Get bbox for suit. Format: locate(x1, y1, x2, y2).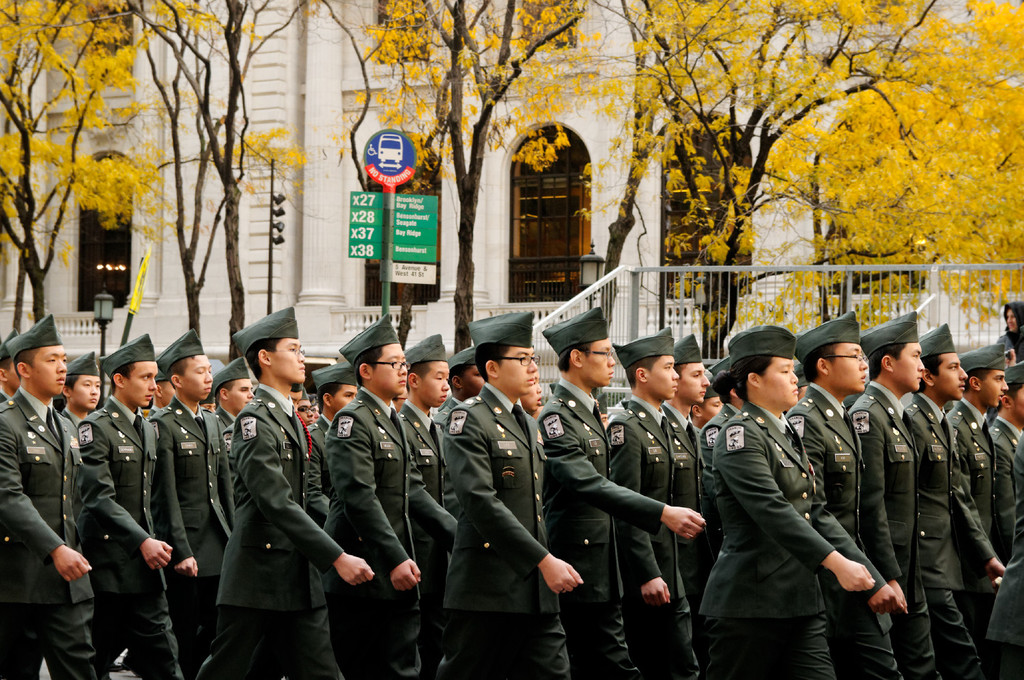
locate(75, 397, 160, 679).
